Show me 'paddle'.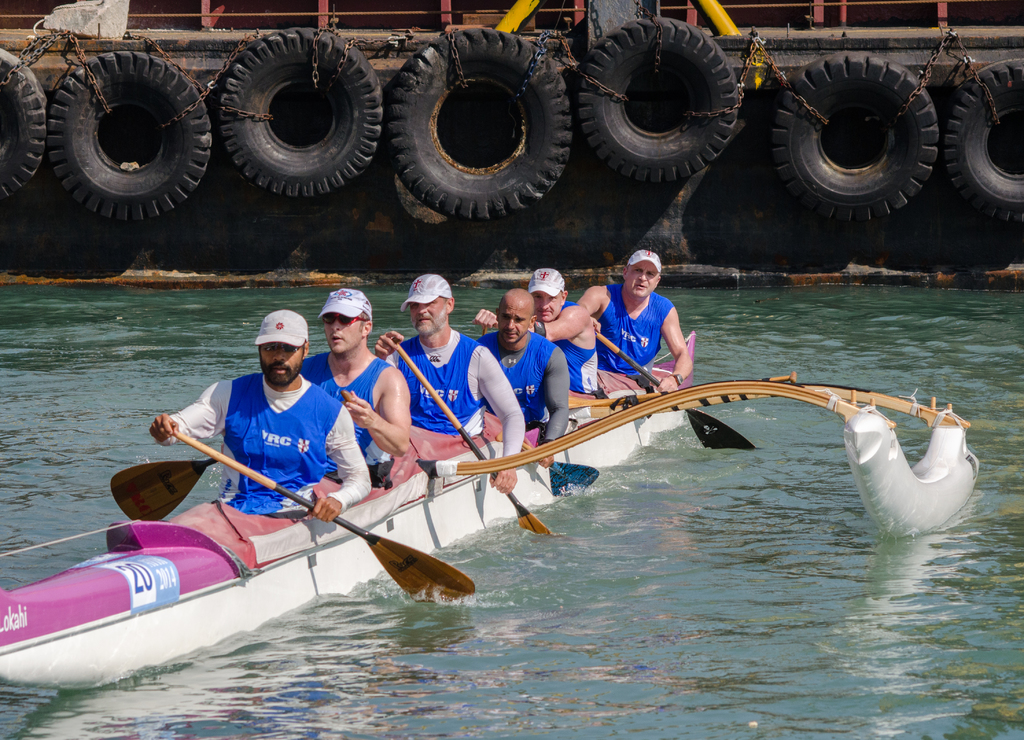
'paddle' is here: 173 431 479 602.
